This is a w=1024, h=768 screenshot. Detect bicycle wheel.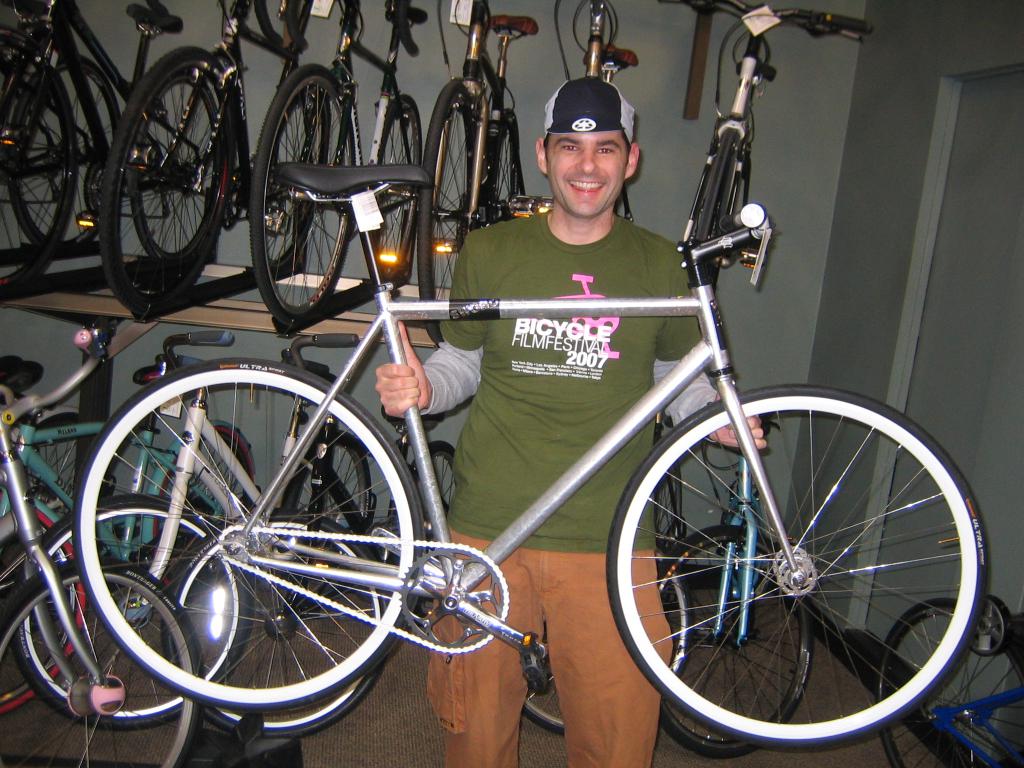
x1=690 y1=127 x2=747 y2=257.
